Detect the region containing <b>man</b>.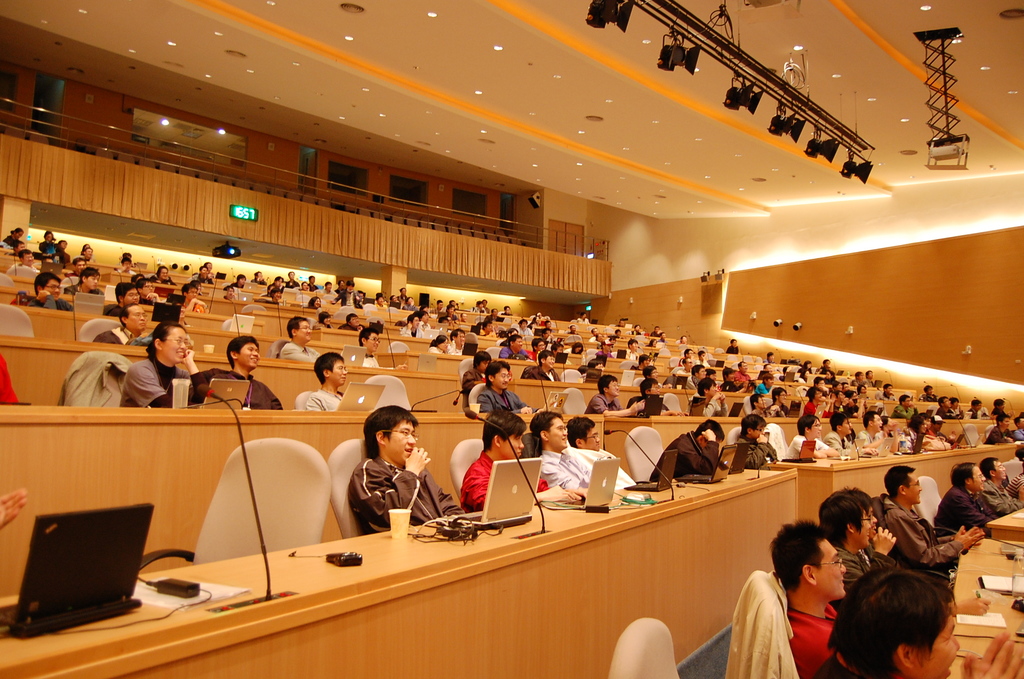
region(475, 359, 525, 414).
